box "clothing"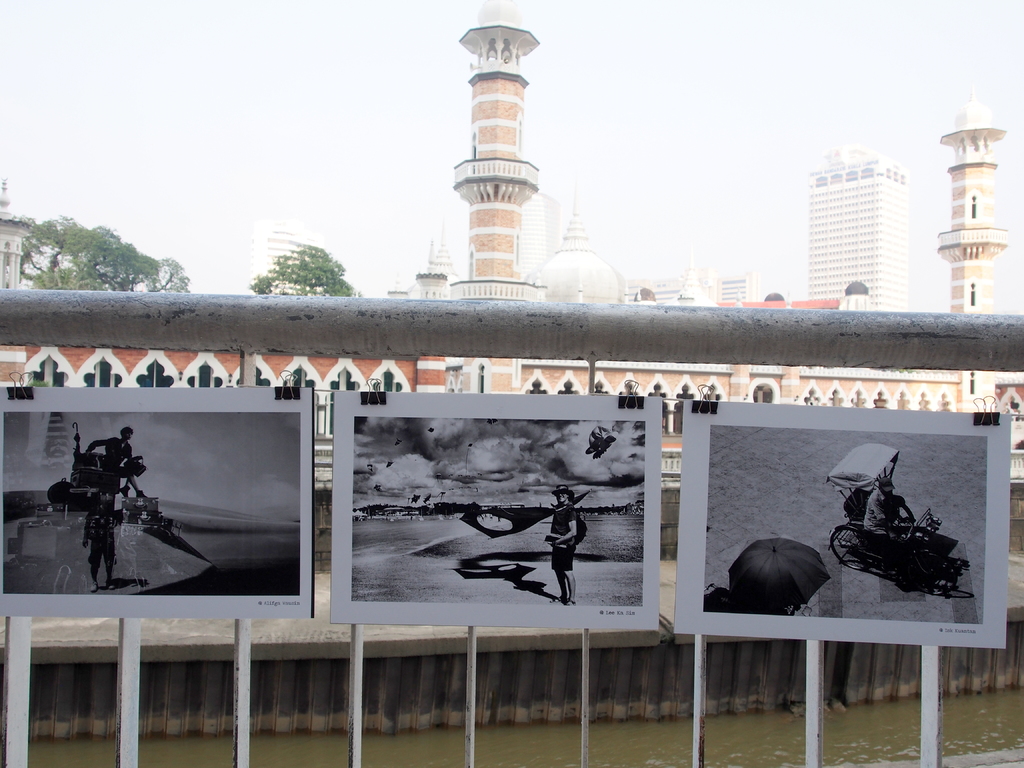
(x1=550, y1=541, x2=574, y2=572)
